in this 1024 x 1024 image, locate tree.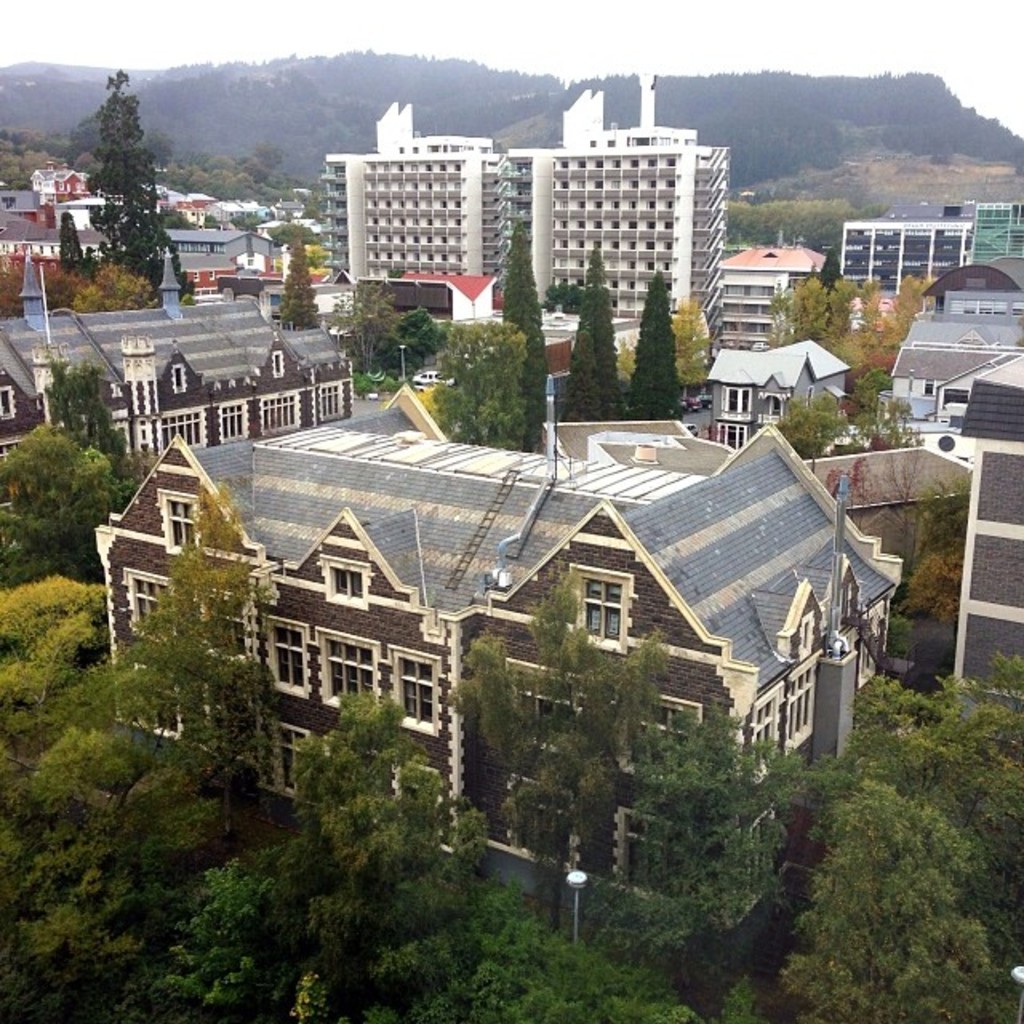
Bounding box: 5:419:114:579.
